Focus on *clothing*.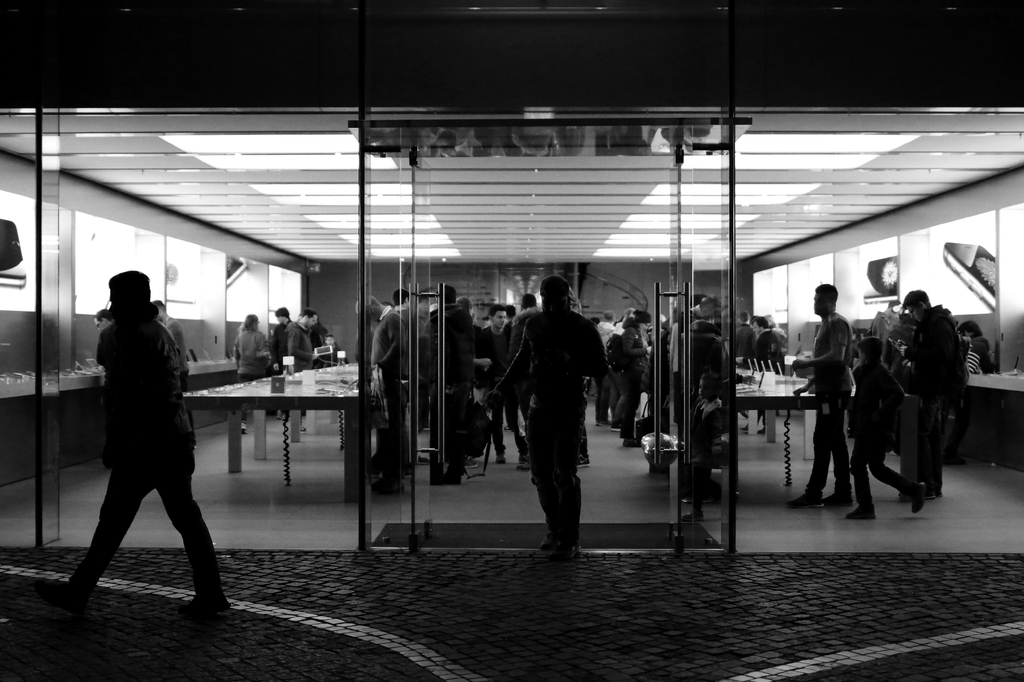
Focused at {"x1": 469, "y1": 328, "x2": 504, "y2": 451}.
